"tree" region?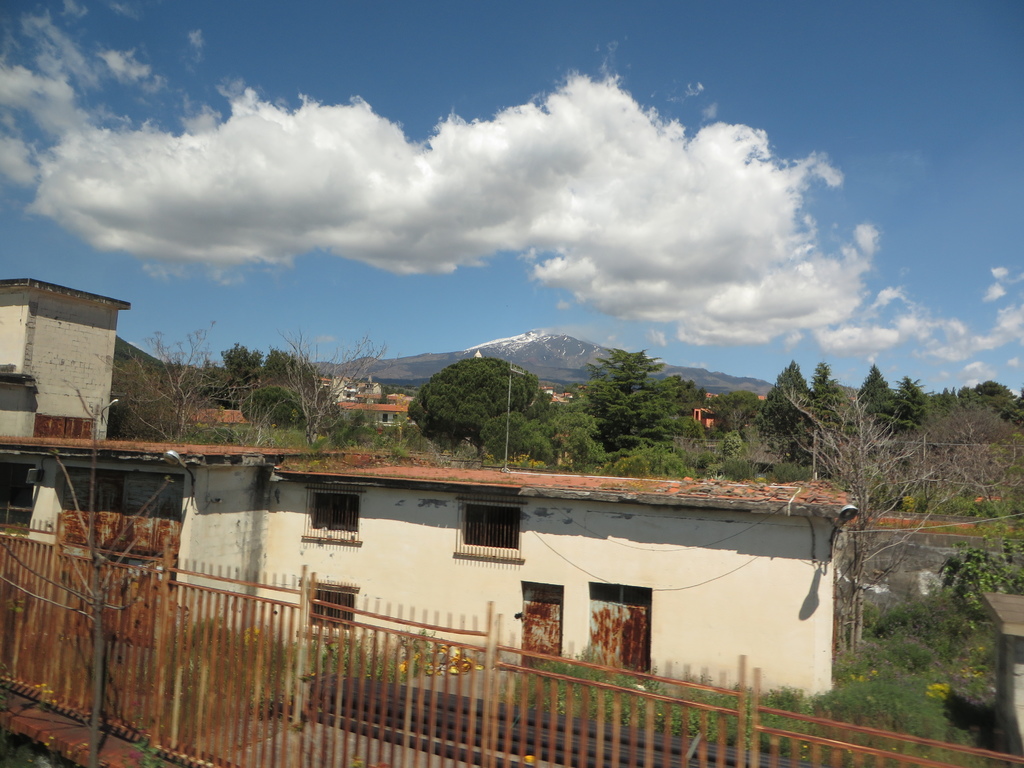
bbox(0, 457, 170, 757)
